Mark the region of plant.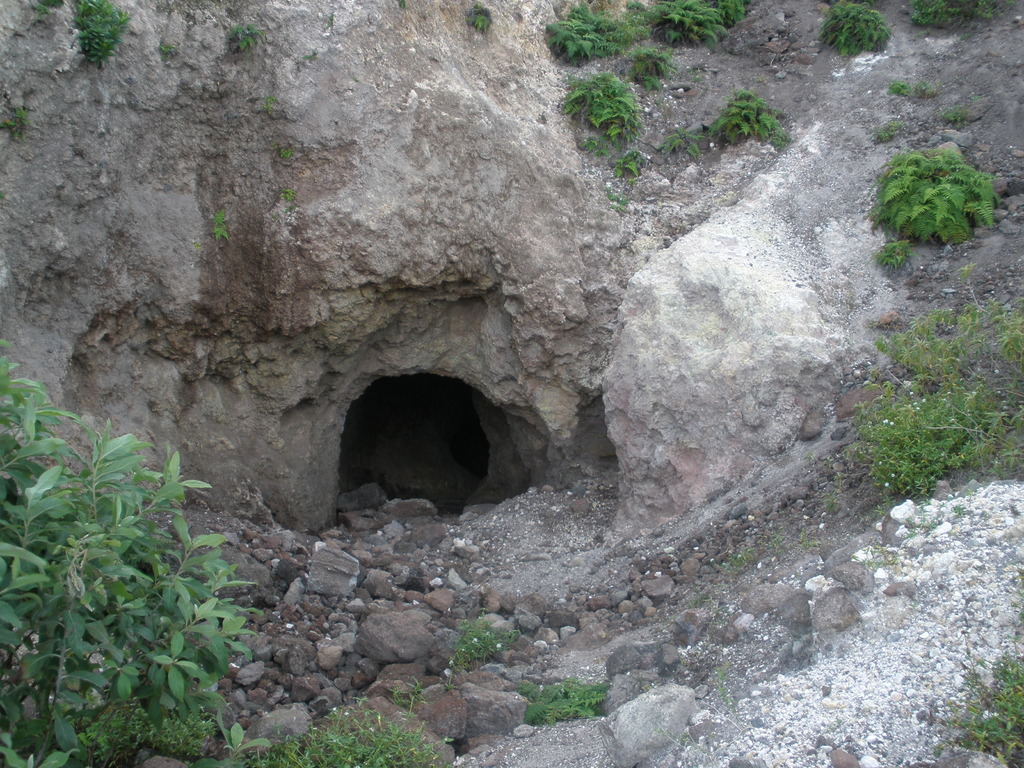
Region: 538:0:644:70.
